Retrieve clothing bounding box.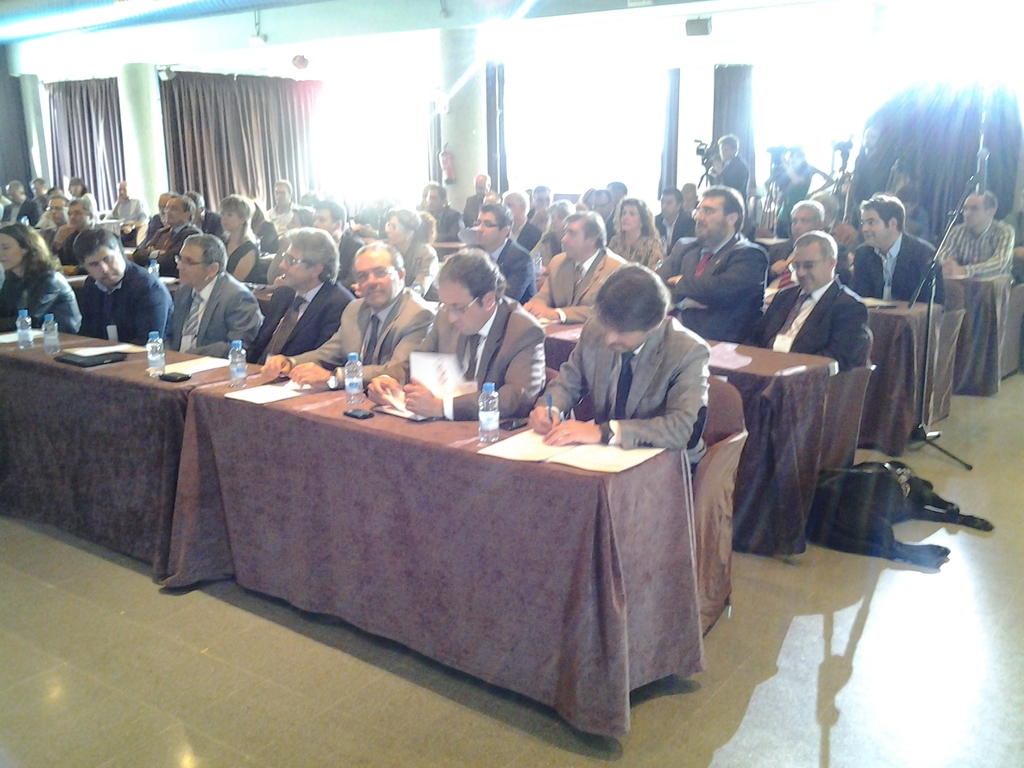
Bounding box: pyautogui.locateOnScreen(37, 198, 70, 233).
